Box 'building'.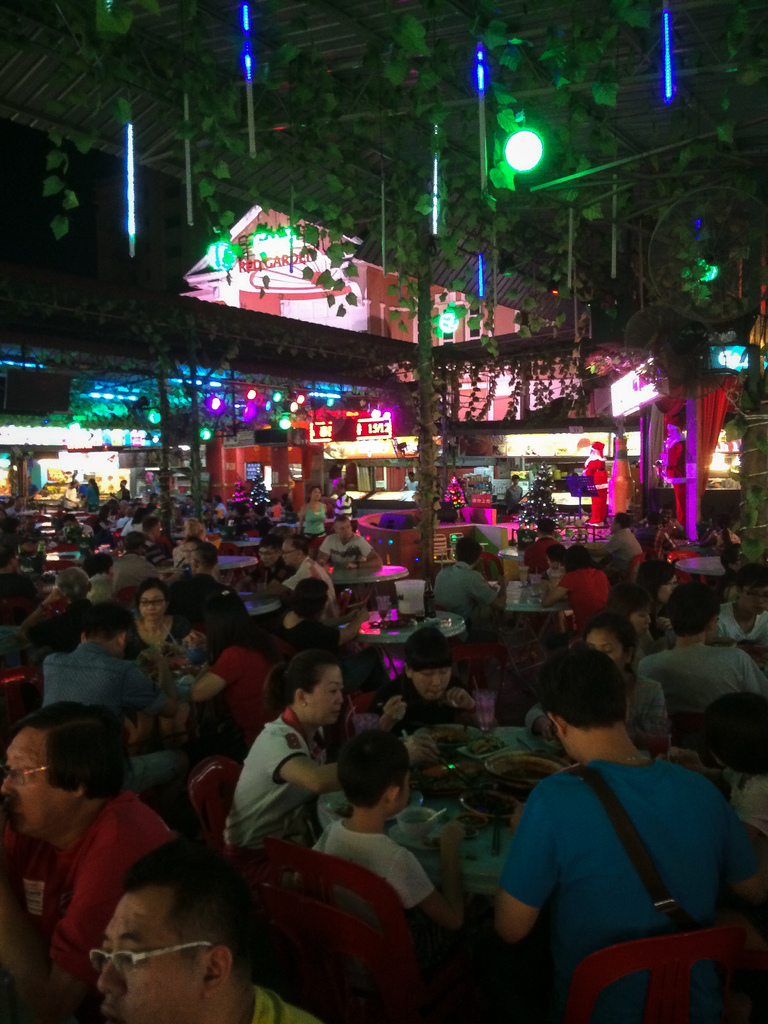
bbox=[180, 199, 586, 421].
